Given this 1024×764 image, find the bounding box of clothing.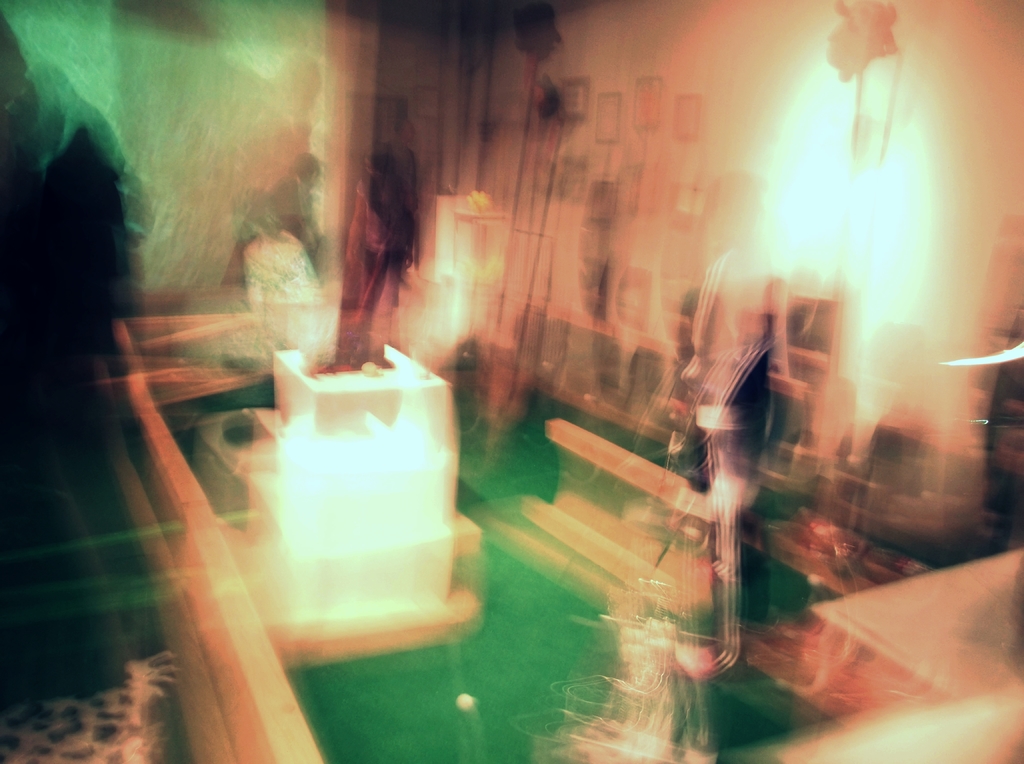
rect(358, 143, 420, 327).
